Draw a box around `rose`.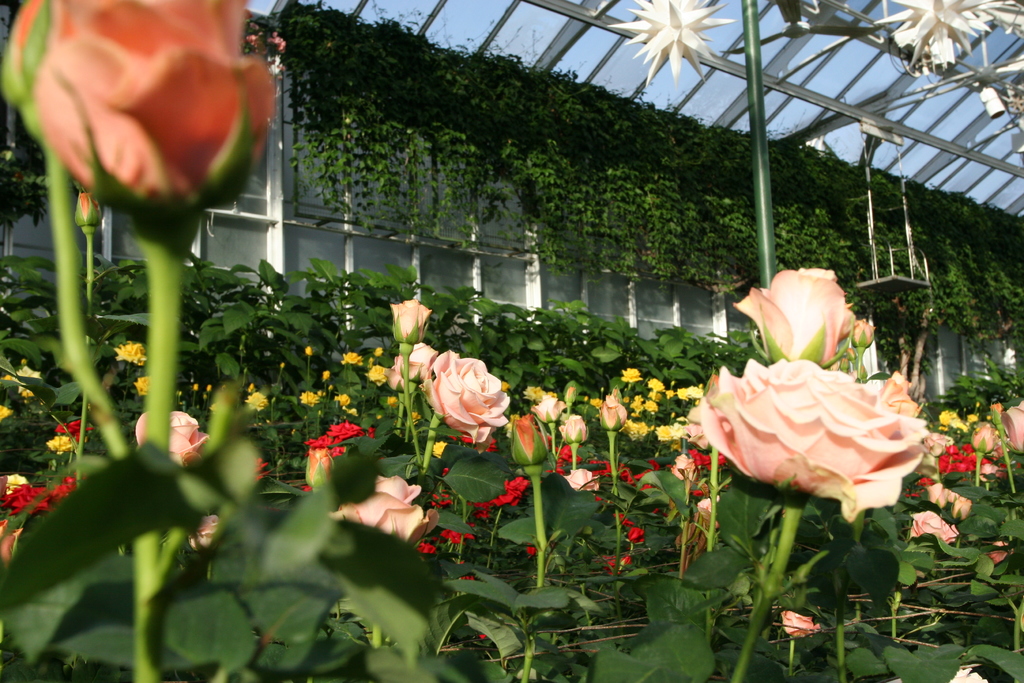
331/473/438/548.
